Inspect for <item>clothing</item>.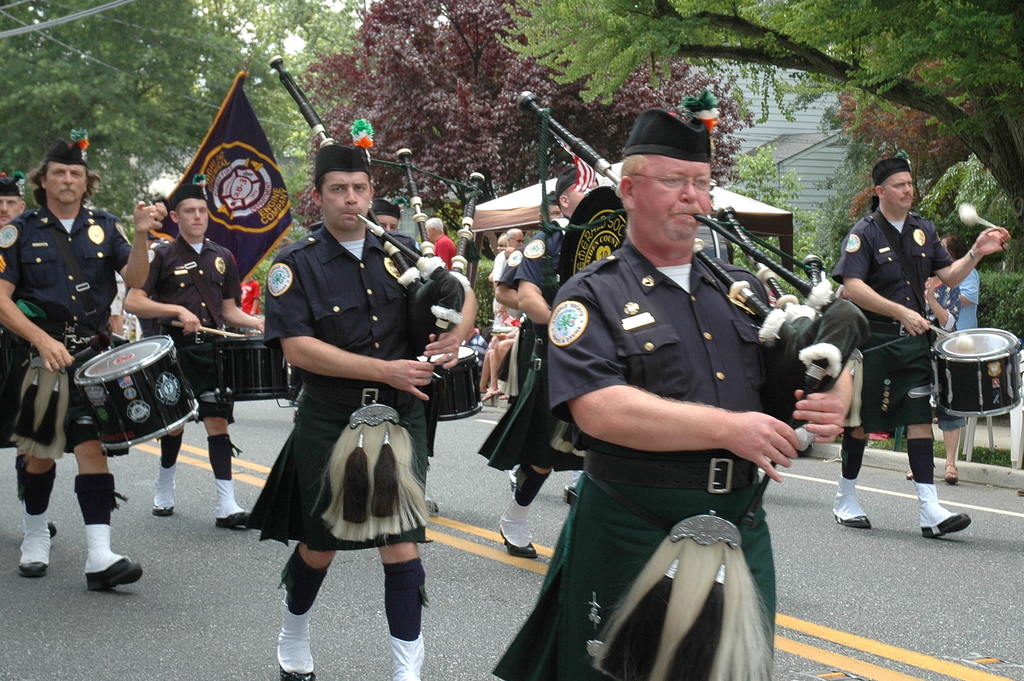
Inspection: l=65, t=474, r=129, b=529.
